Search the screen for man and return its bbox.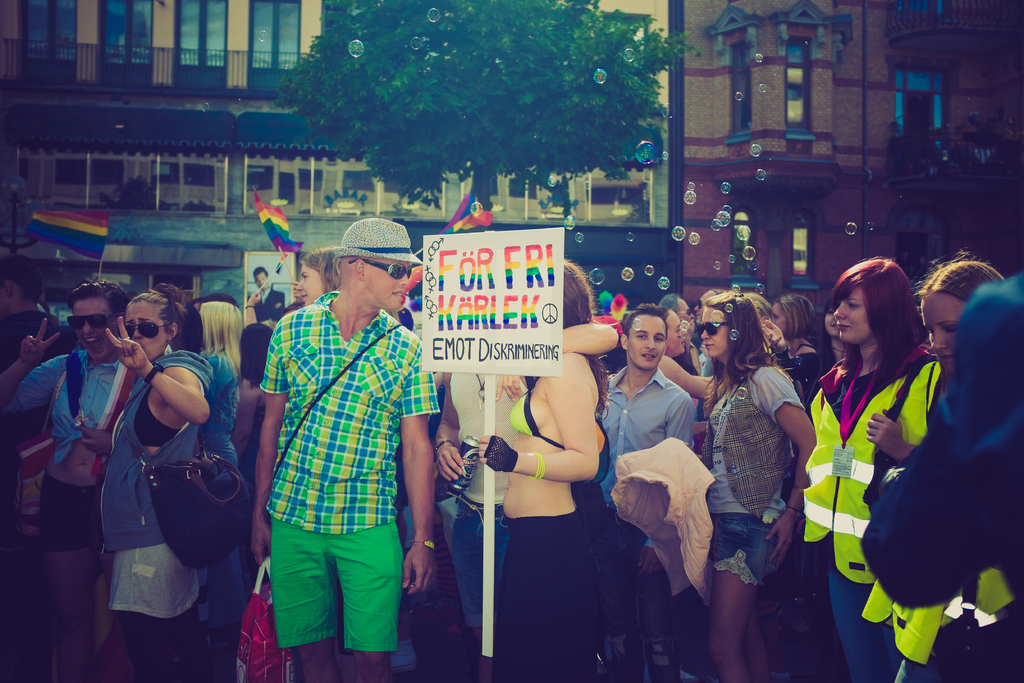
Found: <region>249, 267, 289, 333</region>.
